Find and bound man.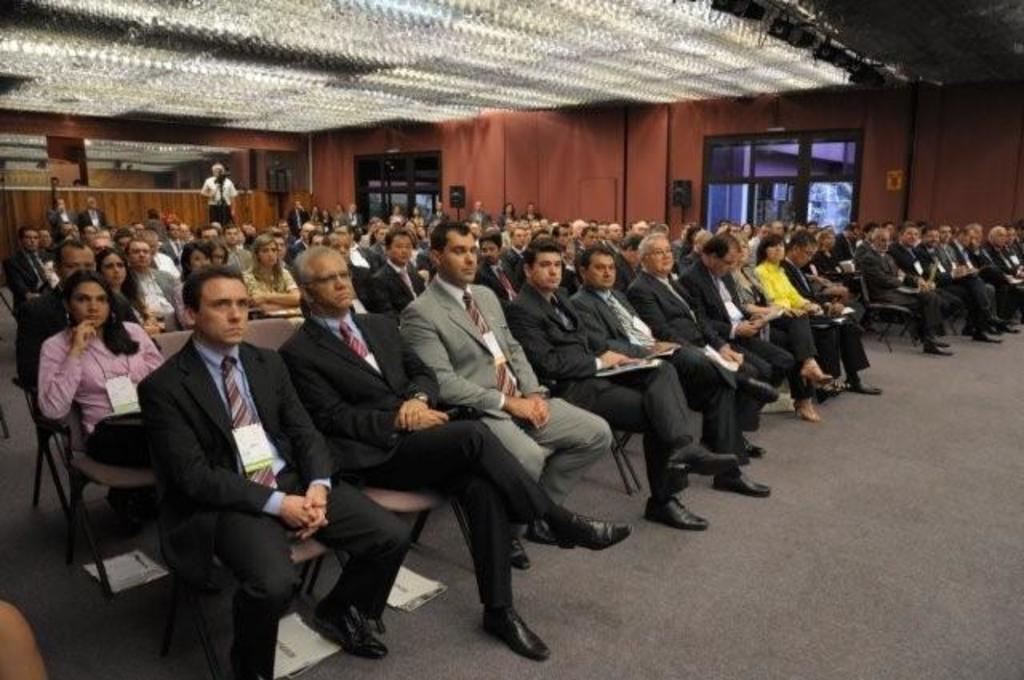
Bound: <bbox>0, 224, 51, 304</bbox>.
